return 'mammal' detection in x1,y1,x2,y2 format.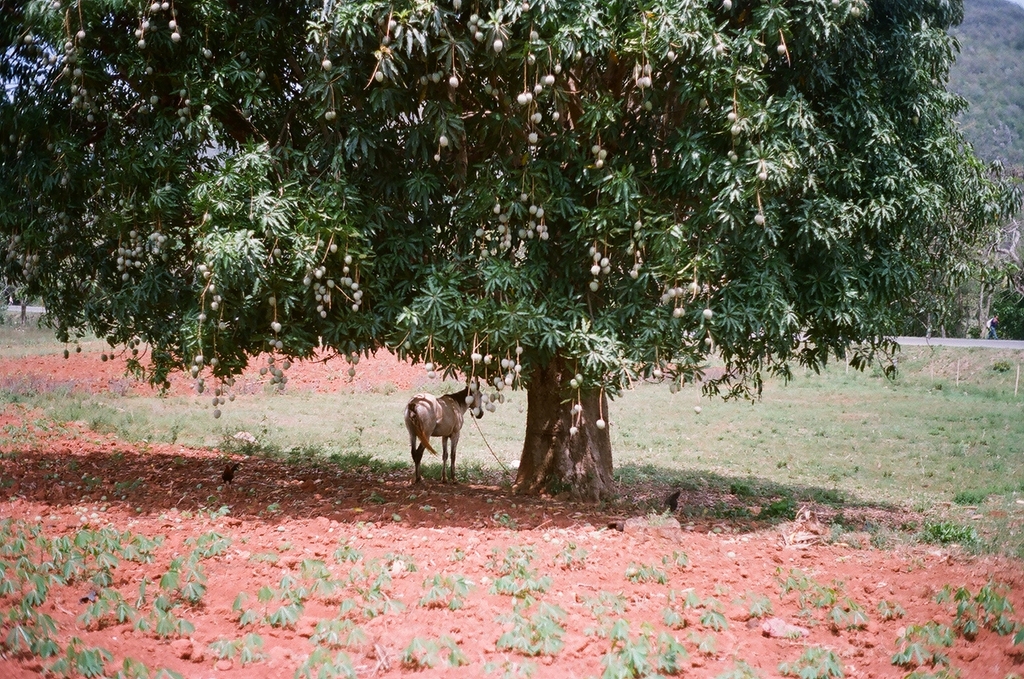
395,385,478,475.
